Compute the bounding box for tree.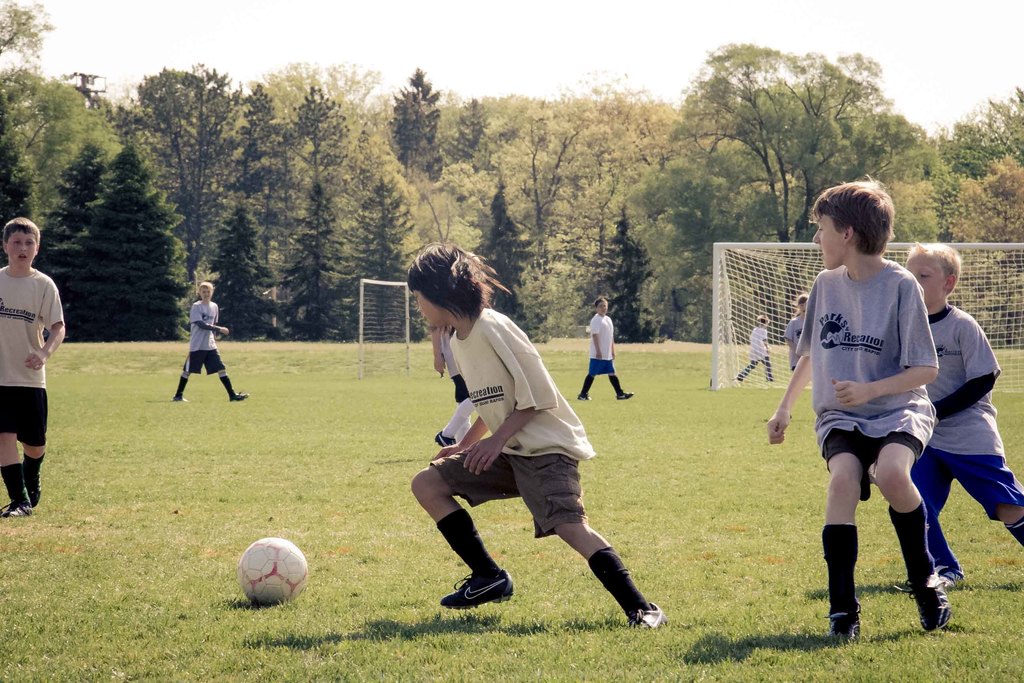
<region>891, 183, 940, 242</region>.
